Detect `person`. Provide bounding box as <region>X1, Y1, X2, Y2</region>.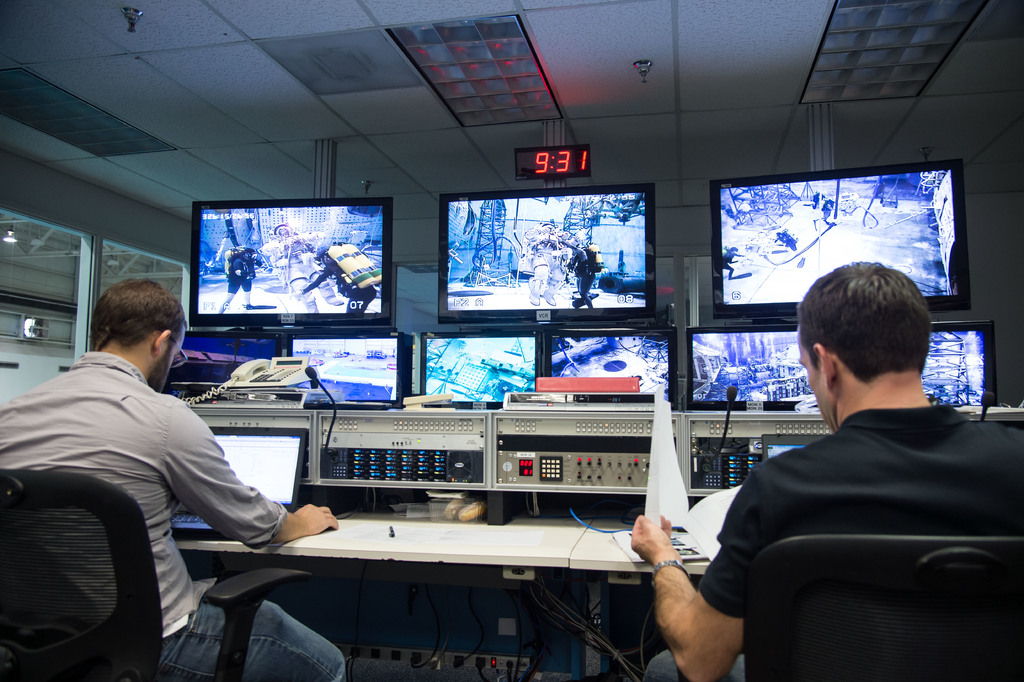
<region>295, 240, 385, 312</region>.
